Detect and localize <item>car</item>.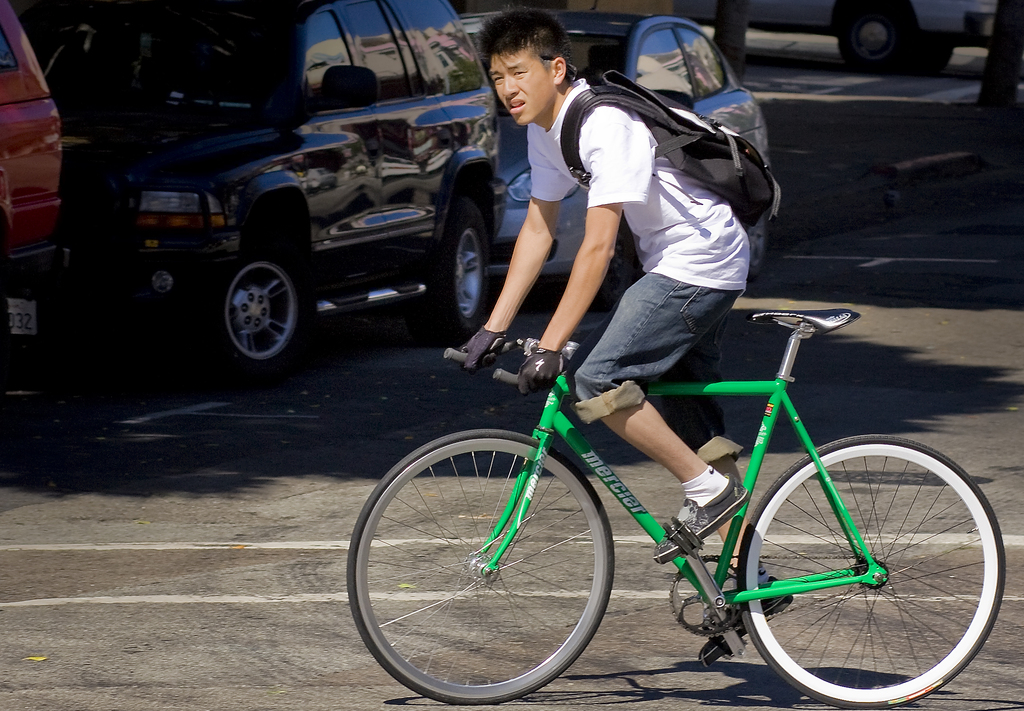
Localized at locate(740, 0, 1000, 71).
